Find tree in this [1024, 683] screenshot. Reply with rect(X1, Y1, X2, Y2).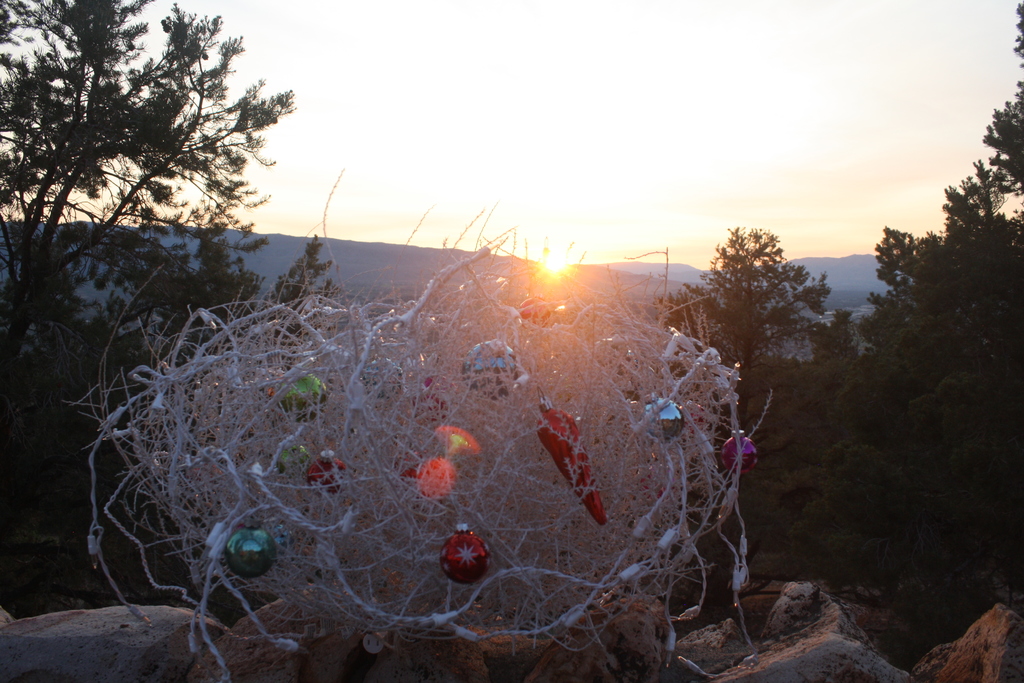
rect(859, 3, 1023, 645).
